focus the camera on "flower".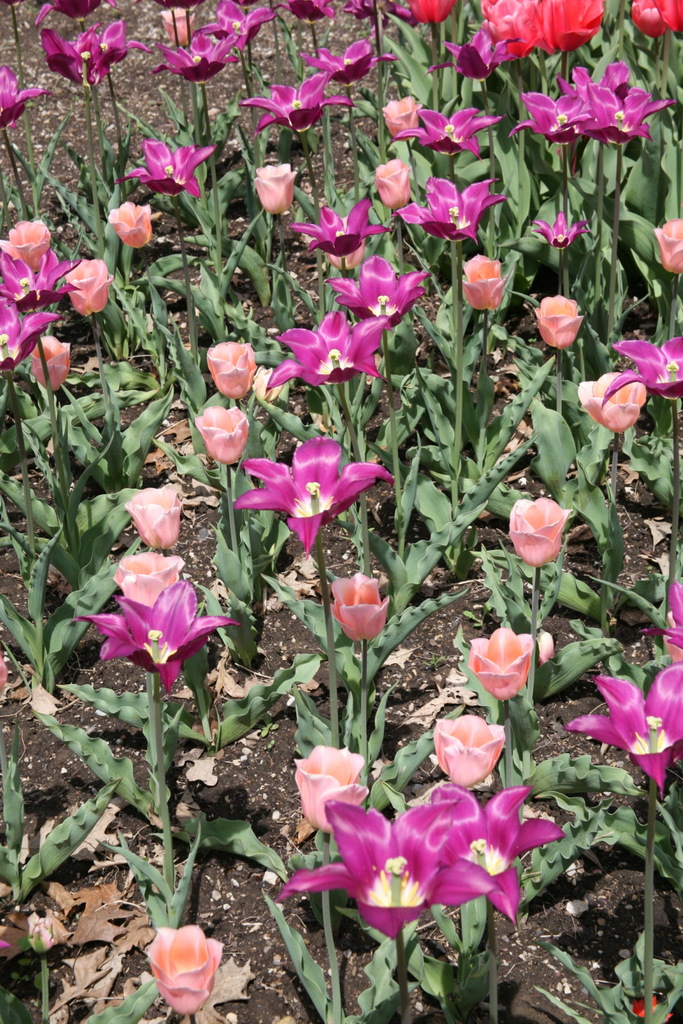
Focus region: (x1=656, y1=216, x2=682, y2=279).
